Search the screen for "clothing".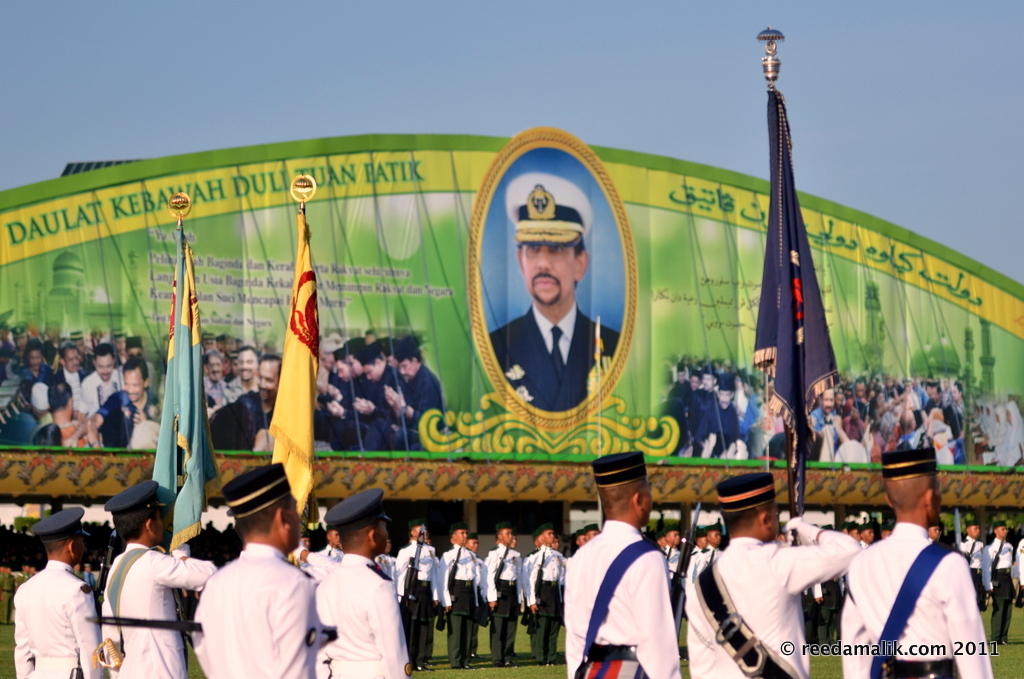
Found at 486,302,617,413.
